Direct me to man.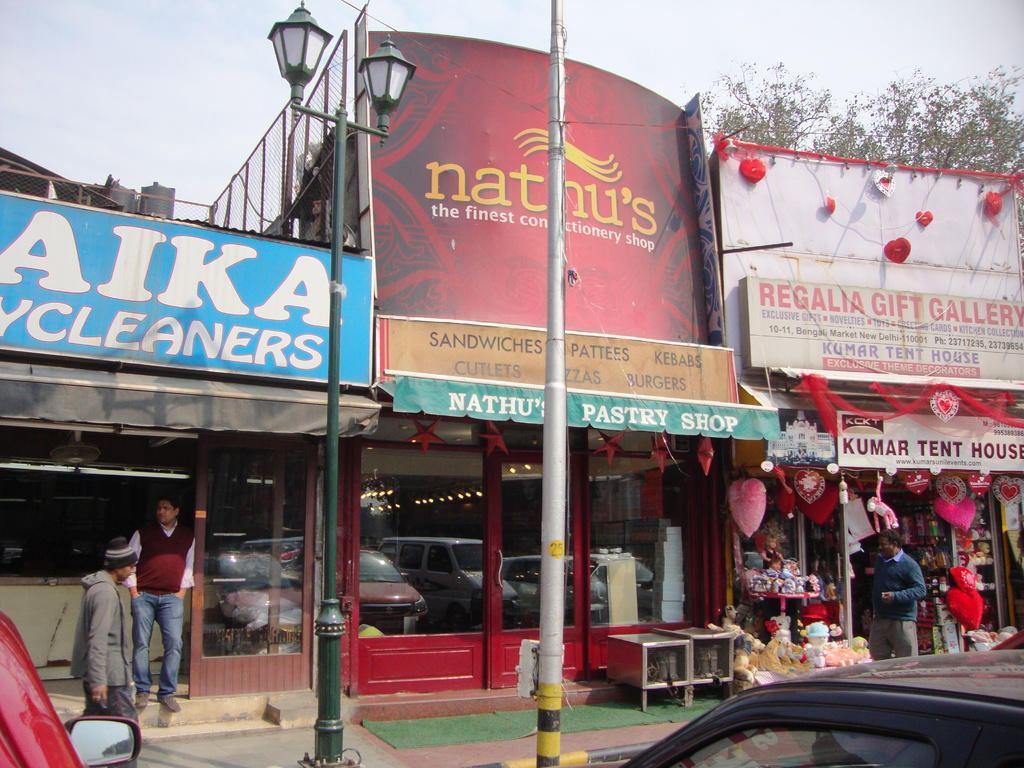
Direction: box=[72, 540, 136, 728].
